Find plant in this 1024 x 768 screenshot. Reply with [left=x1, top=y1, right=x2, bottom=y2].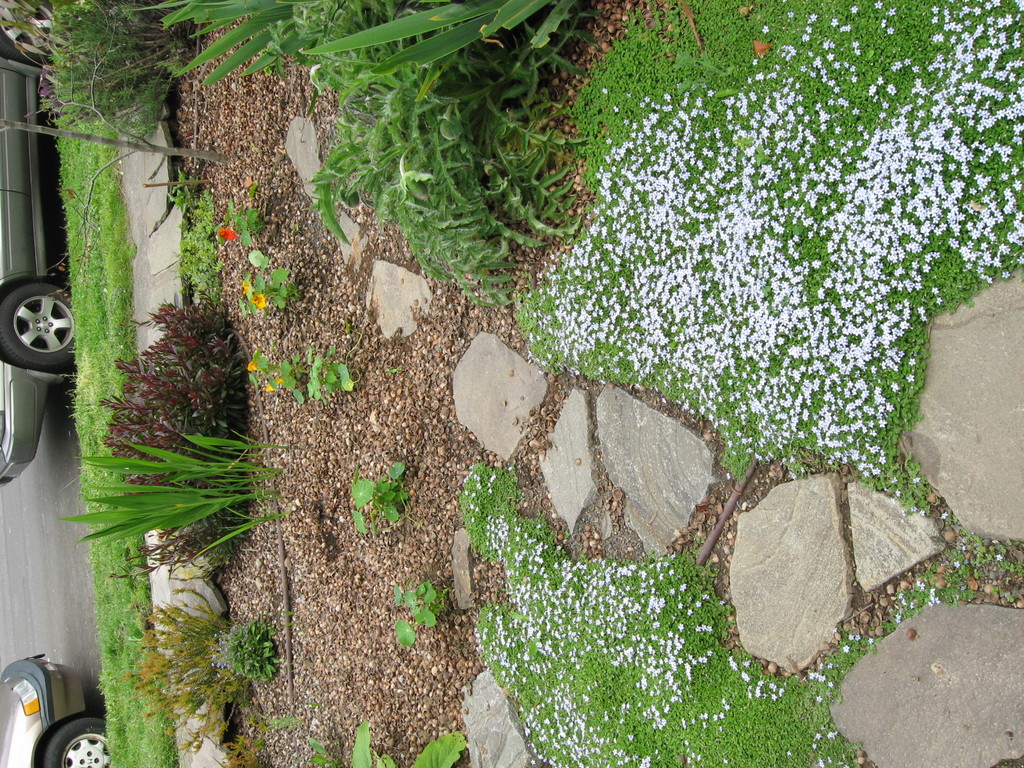
[left=218, top=195, right=262, bottom=248].
